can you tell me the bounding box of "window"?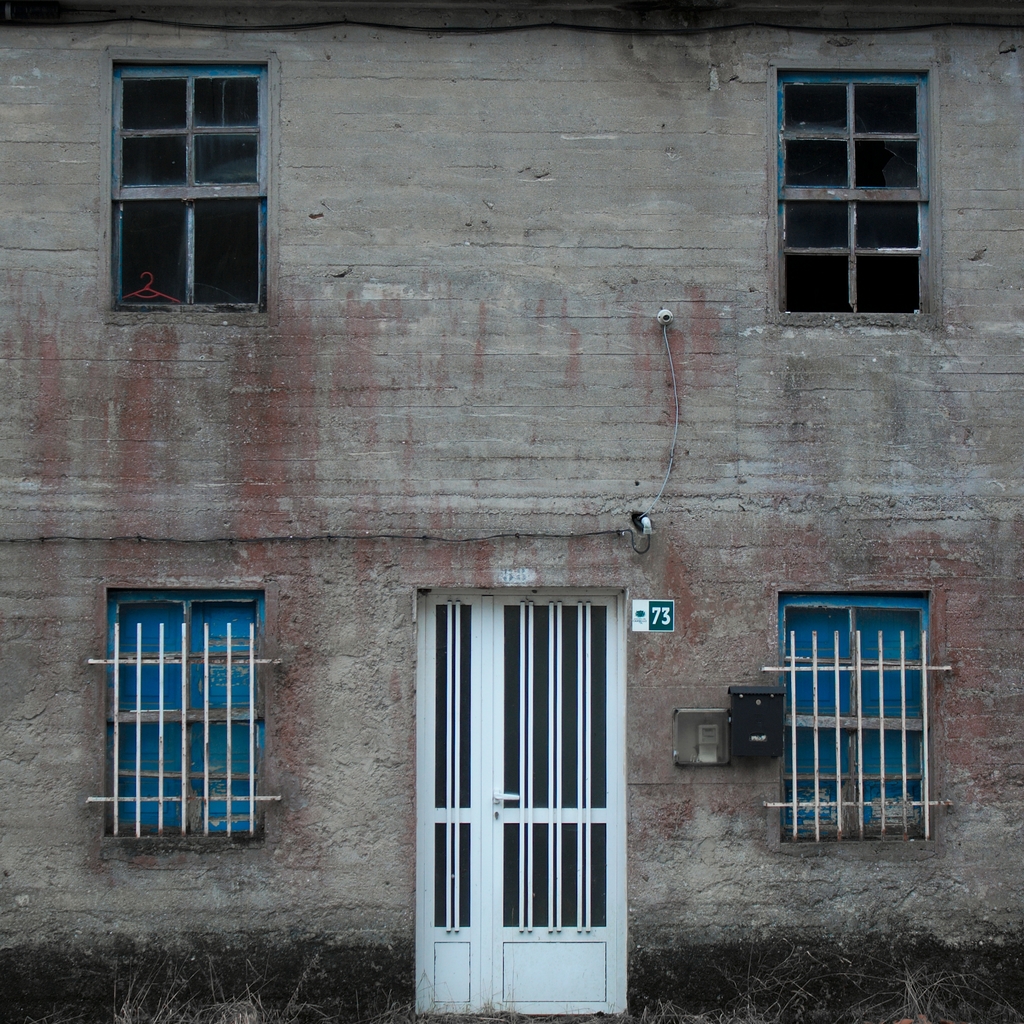
bbox=(83, 581, 277, 842).
